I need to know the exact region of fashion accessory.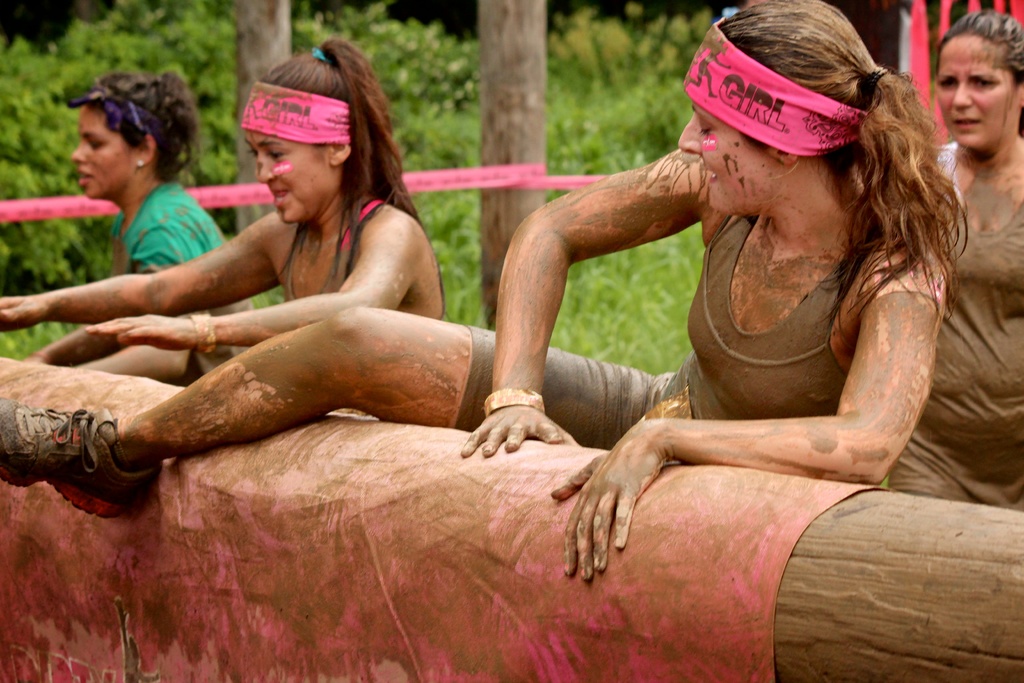
Region: bbox=(136, 156, 147, 171).
